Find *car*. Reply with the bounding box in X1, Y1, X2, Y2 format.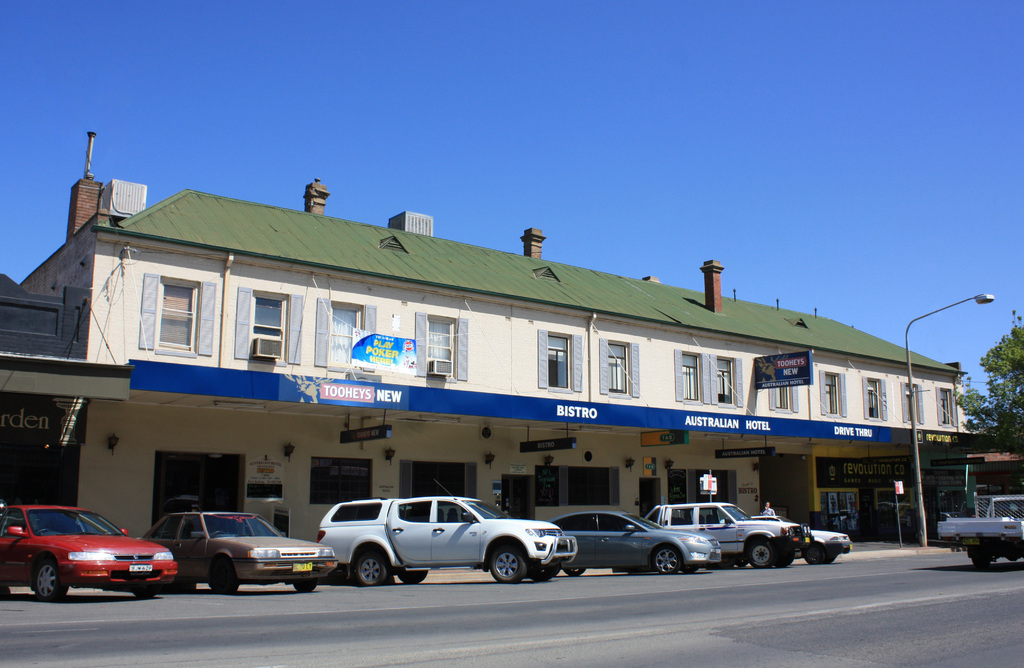
0, 505, 177, 599.
